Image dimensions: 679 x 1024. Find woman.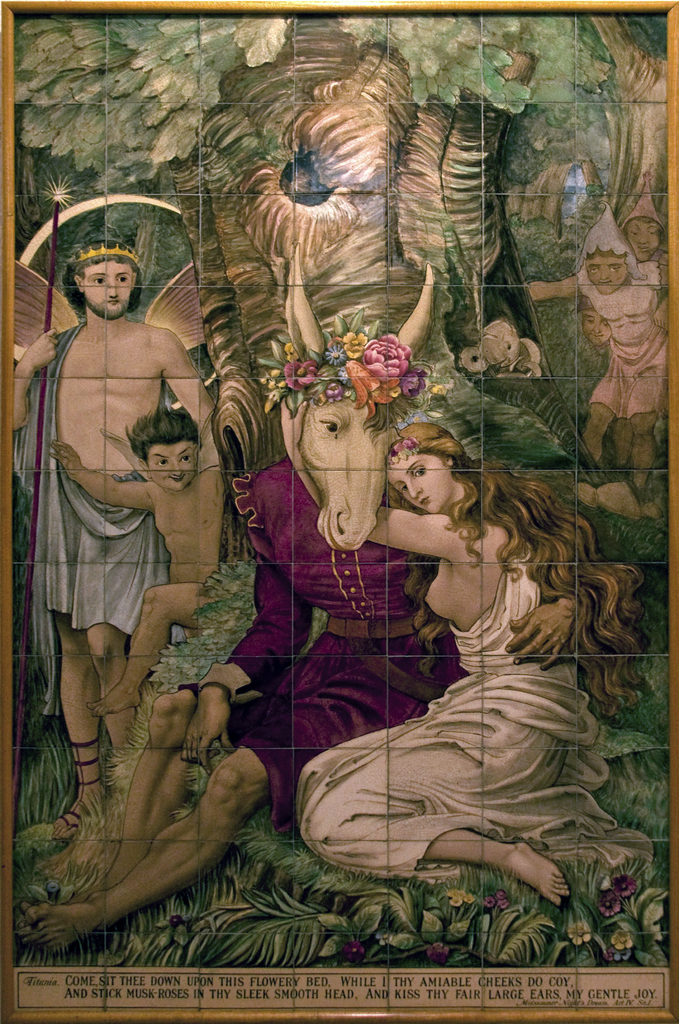
(x1=333, y1=380, x2=621, y2=904).
